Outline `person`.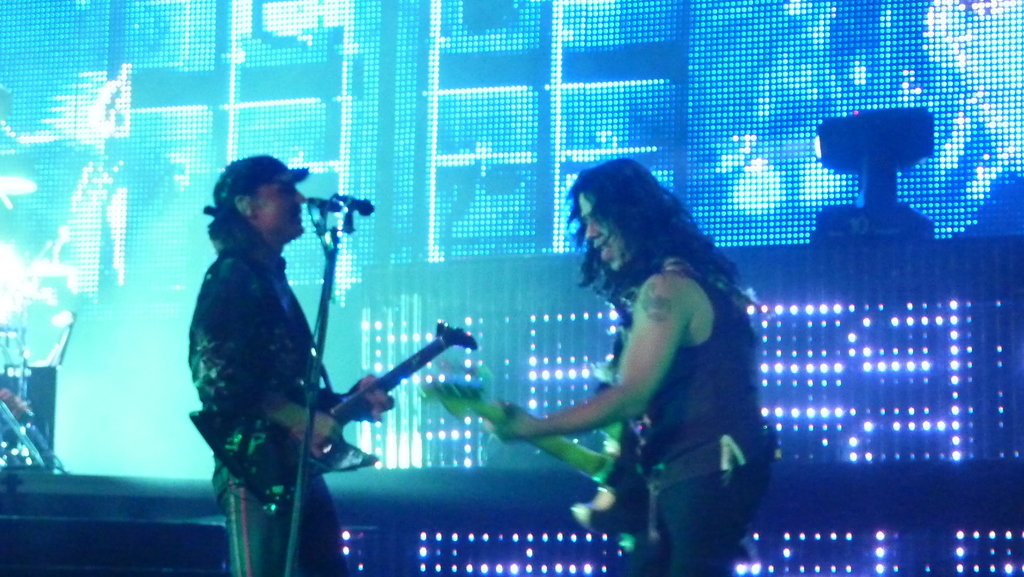
Outline: <box>490,150,778,576</box>.
